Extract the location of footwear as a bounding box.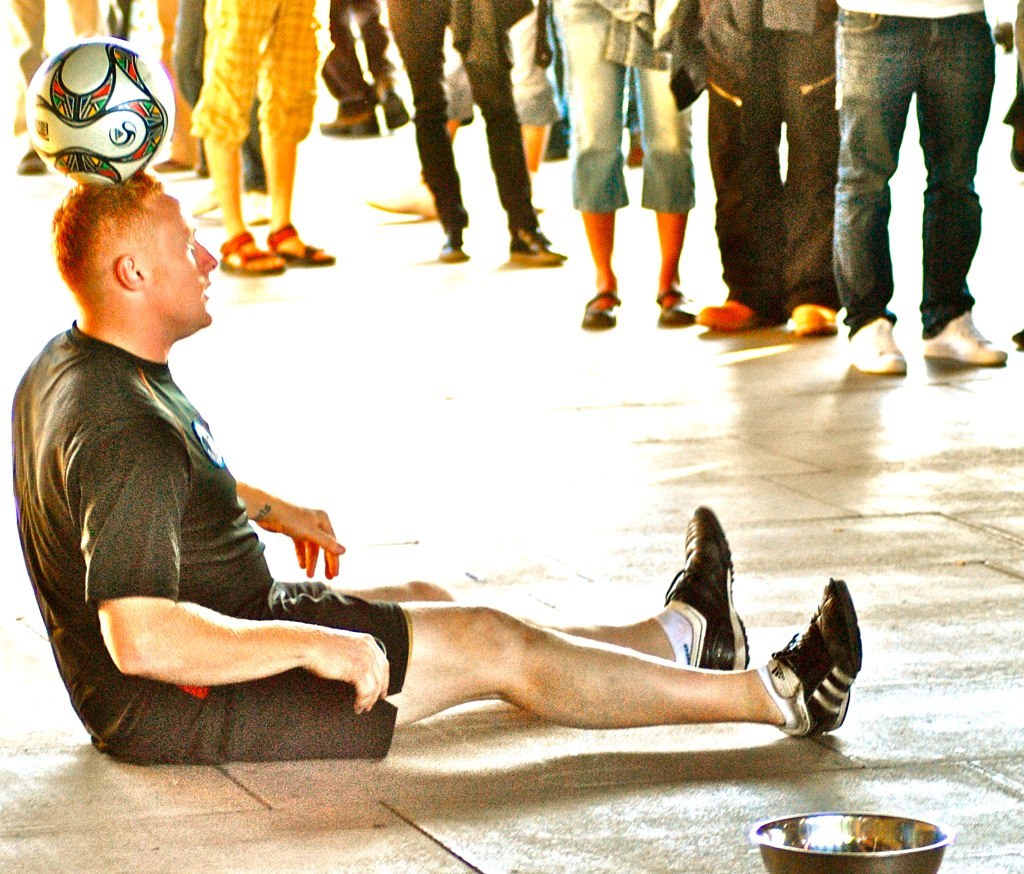
(923, 311, 1010, 365).
